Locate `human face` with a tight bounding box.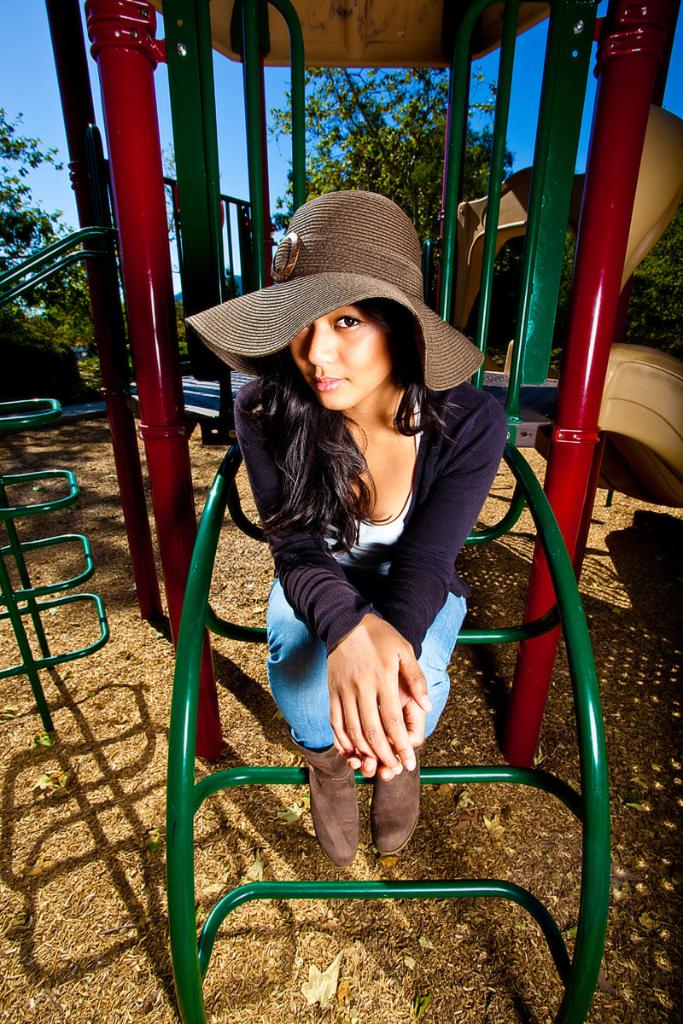
(283, 300, 391, 413).
